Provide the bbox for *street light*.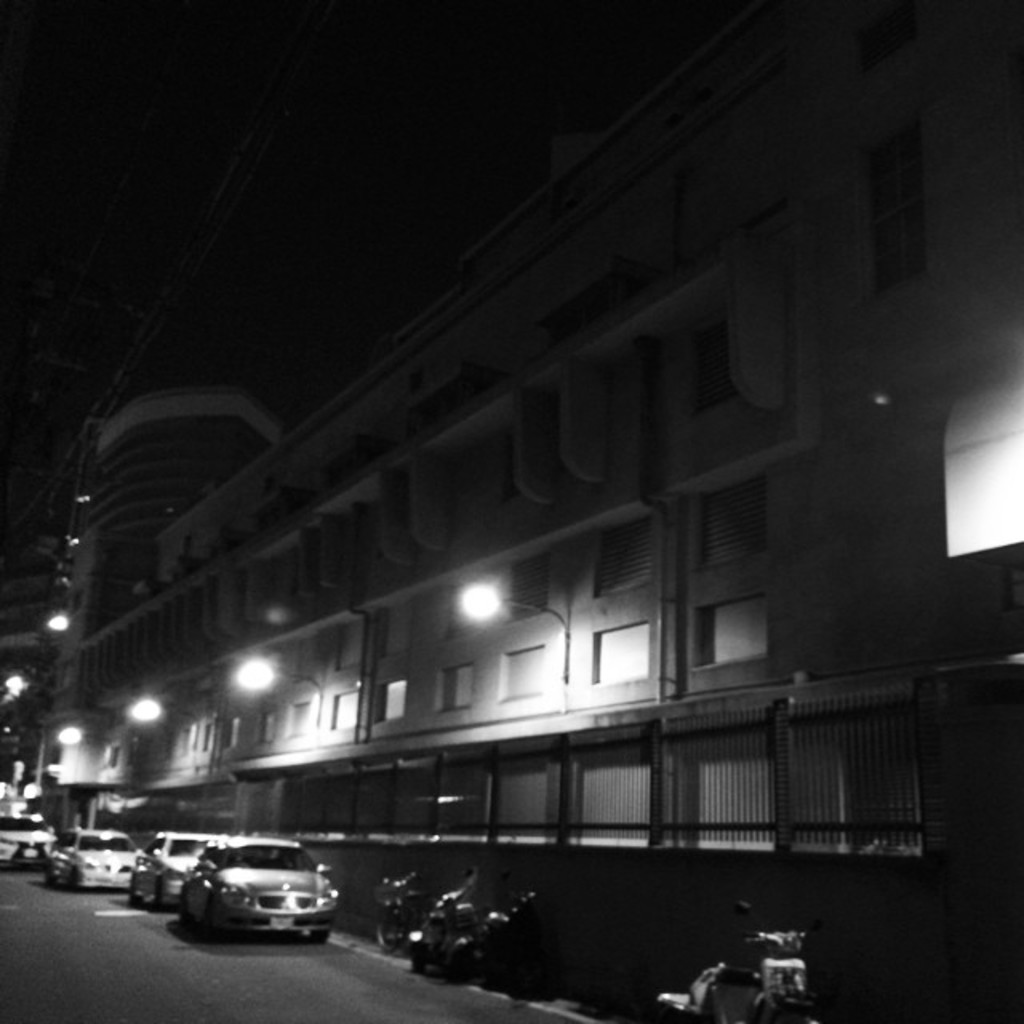
pyautogui.locateOnScreen(122, 698, 195, 742).
